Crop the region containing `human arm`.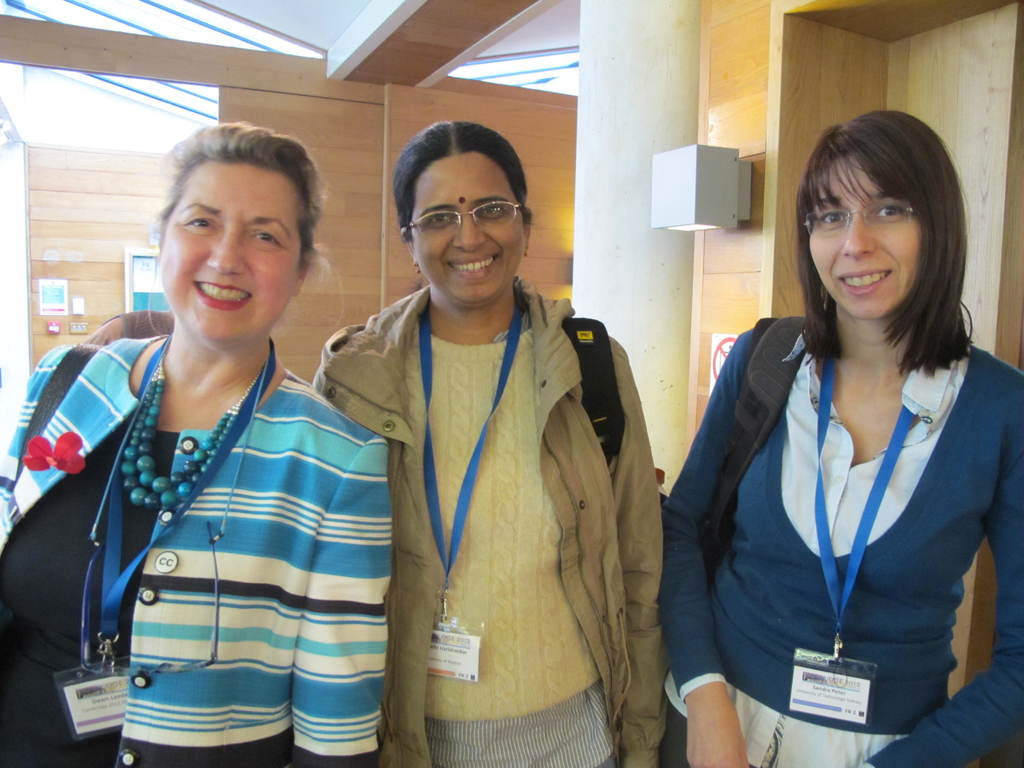
Crop region: 0,340,92,468.
